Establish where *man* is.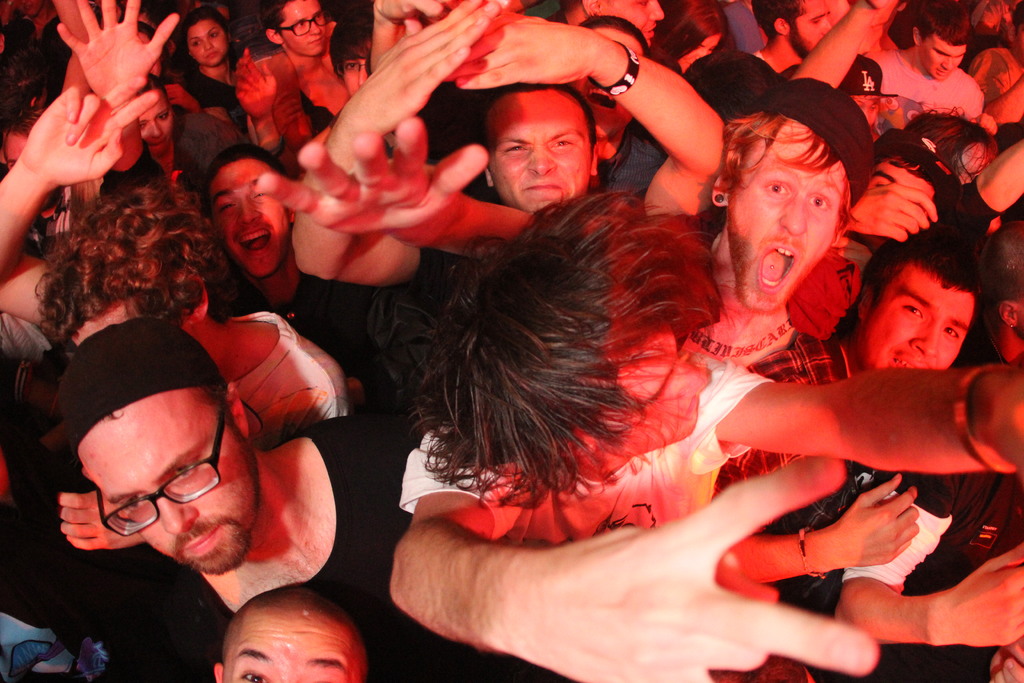
Established at {"x1": 383, "y1": 187, "x2": 1023, "y2": 682}.
